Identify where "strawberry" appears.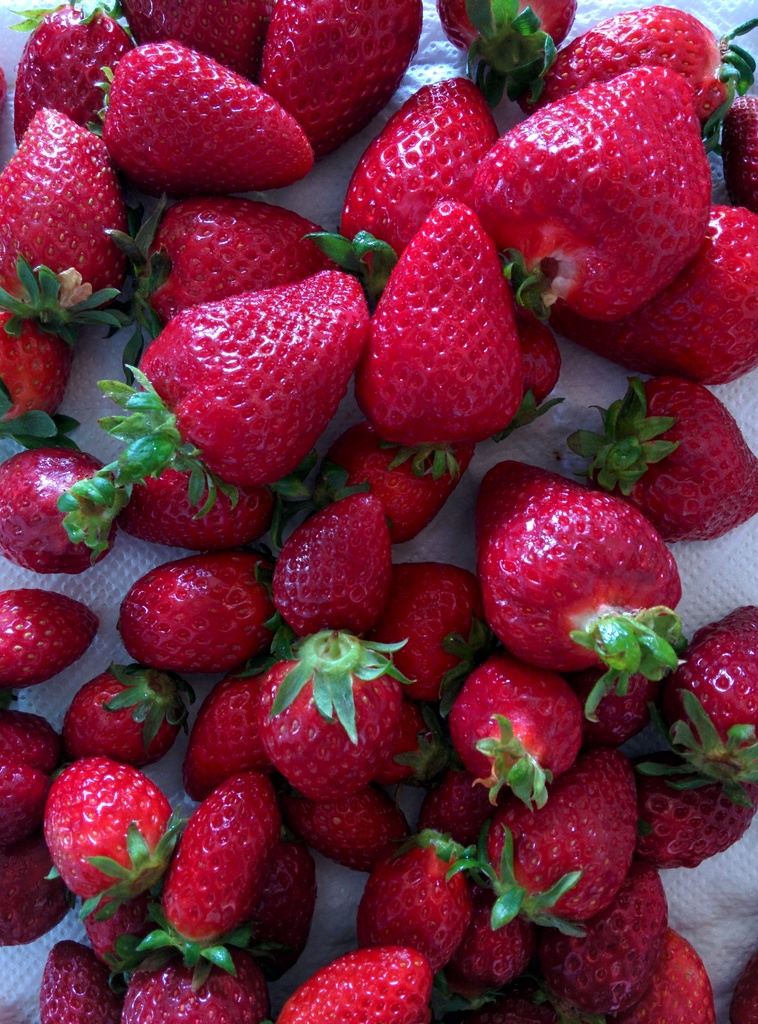
Appears at <bbox>0, 836, 84, 950</bbox>.
